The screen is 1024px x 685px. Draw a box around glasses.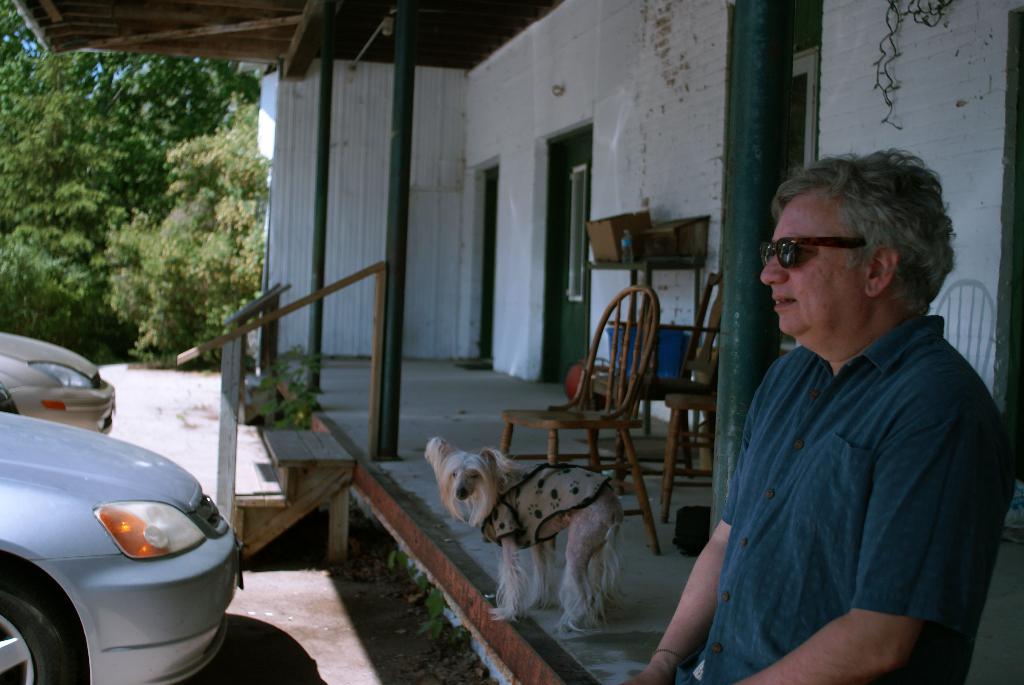
751 231 868 276.
